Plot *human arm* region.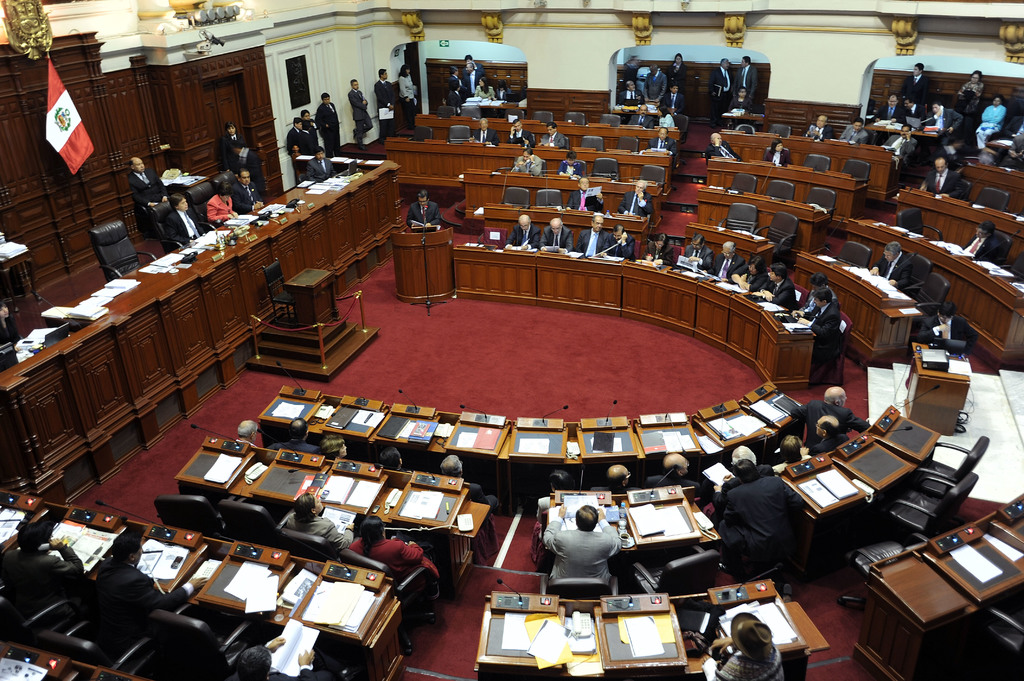
Plotted at [51,533,86,571].
